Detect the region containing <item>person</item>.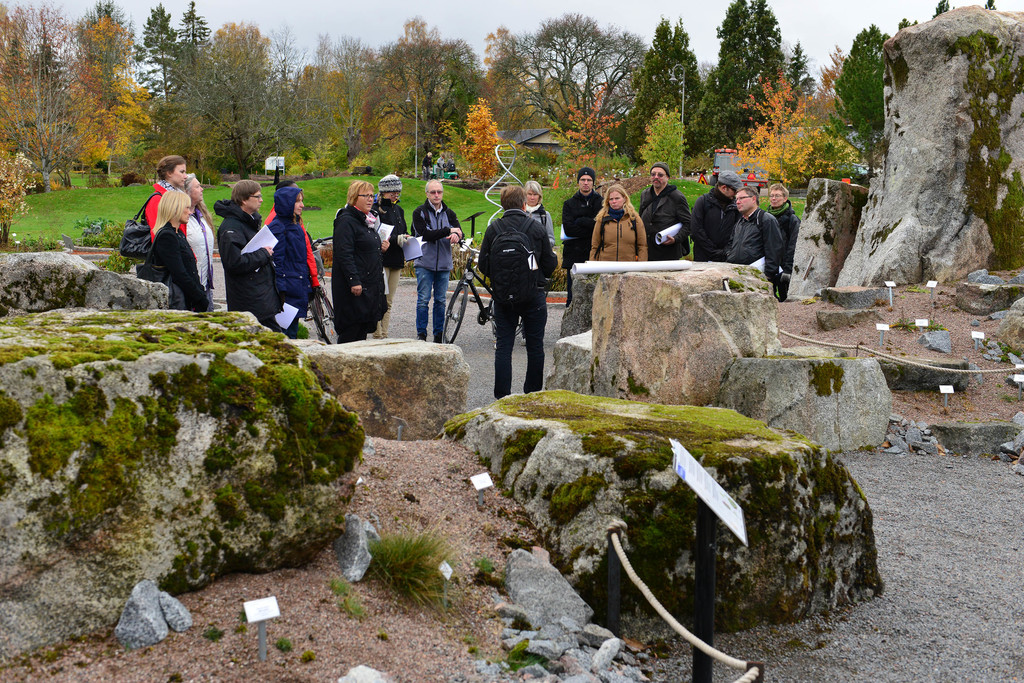
589,185,646,260.
